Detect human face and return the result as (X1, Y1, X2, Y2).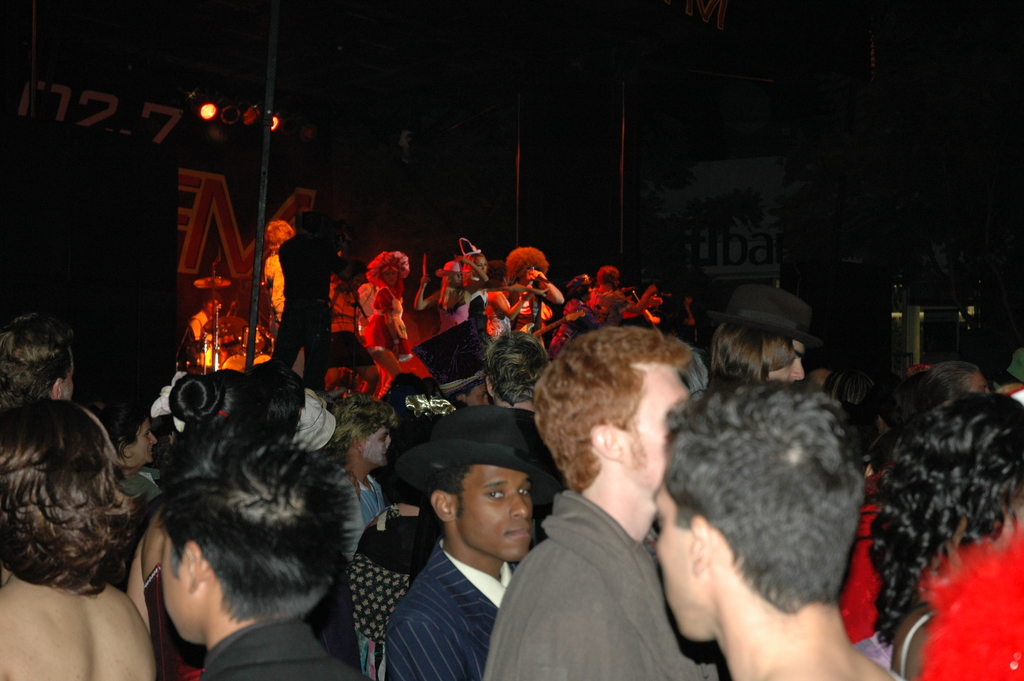
(627, 364, 693, 491).
